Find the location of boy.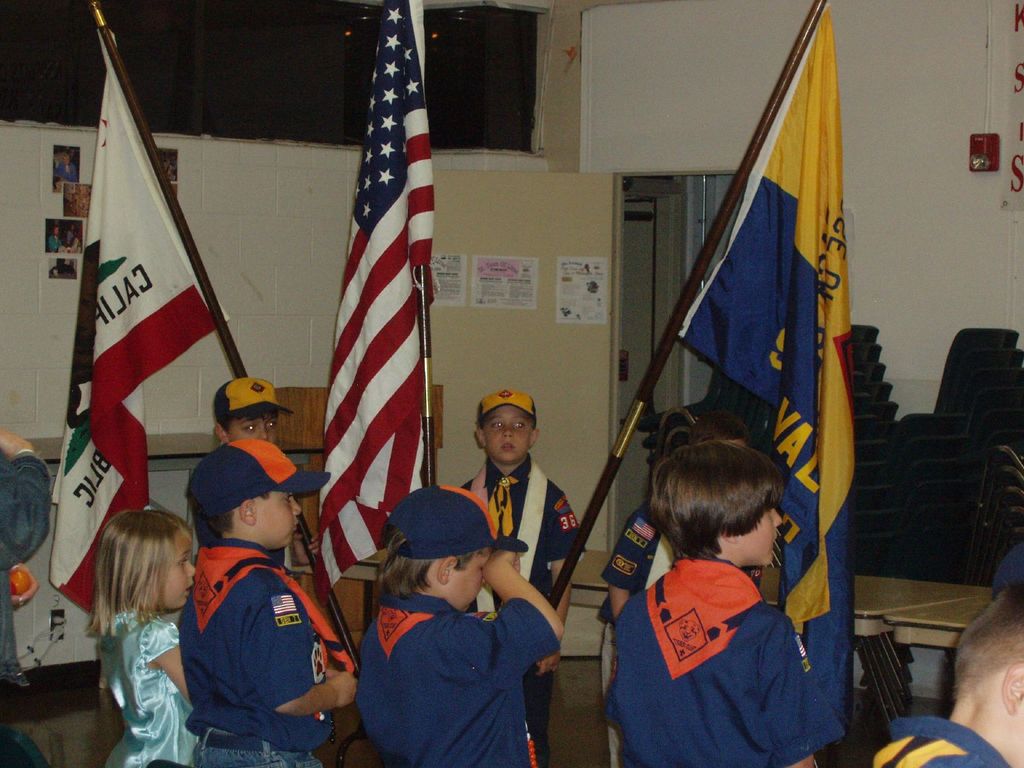
Location: [left=602, top=445, right=835, bottom=767].
